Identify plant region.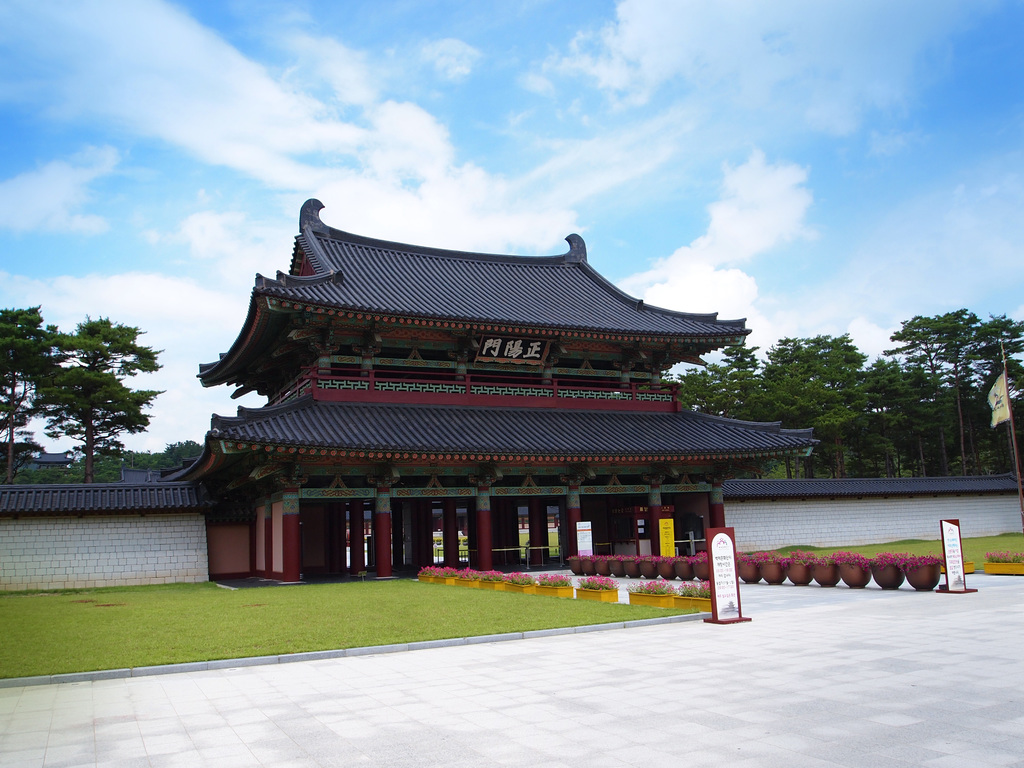
Region: 746,526,1023,574.
